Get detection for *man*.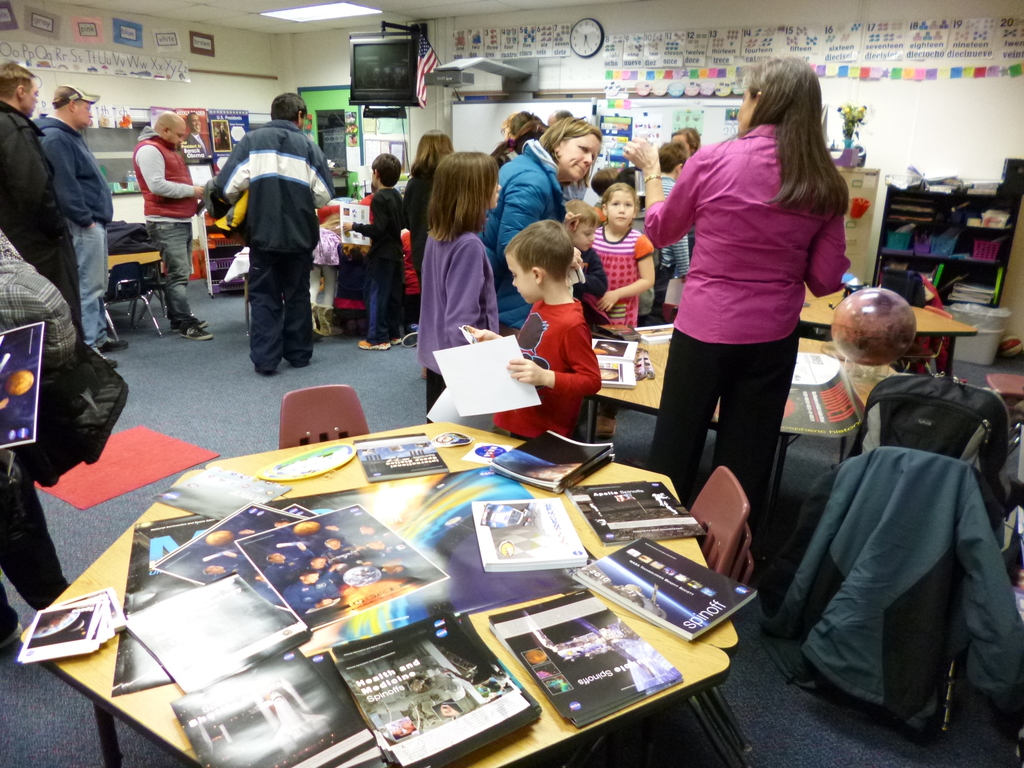
Detection: (left=134, top=108, right=209, bottom=337).
